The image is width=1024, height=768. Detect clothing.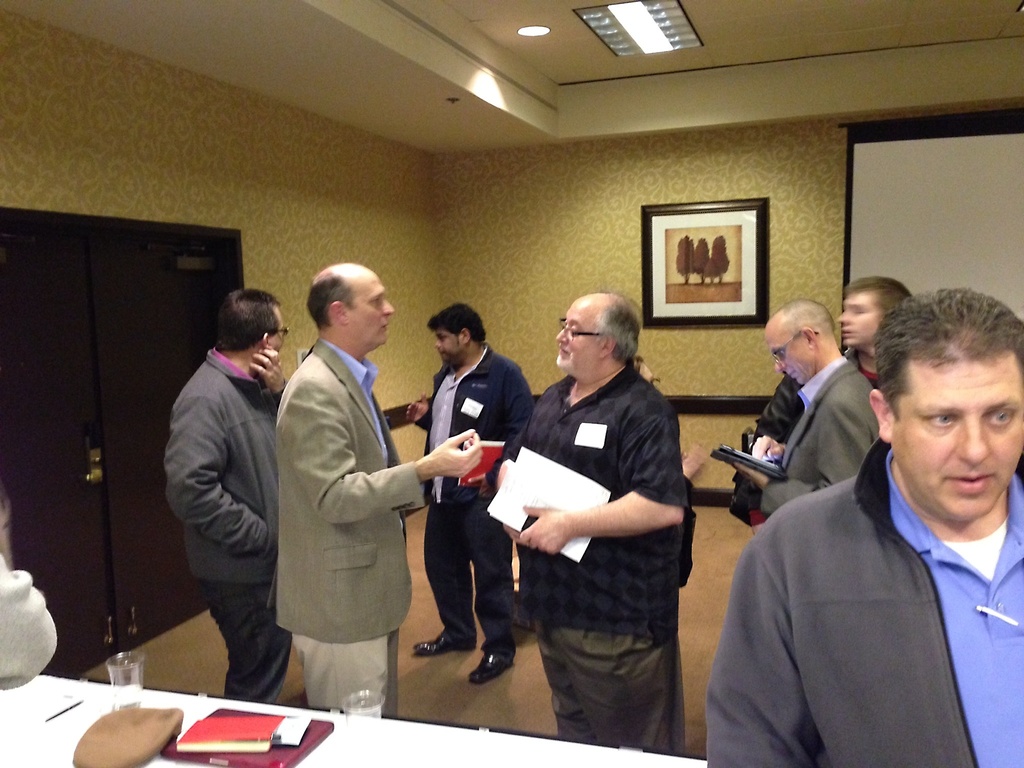
Detection: <region>269, 337, 431, 719</region>.
